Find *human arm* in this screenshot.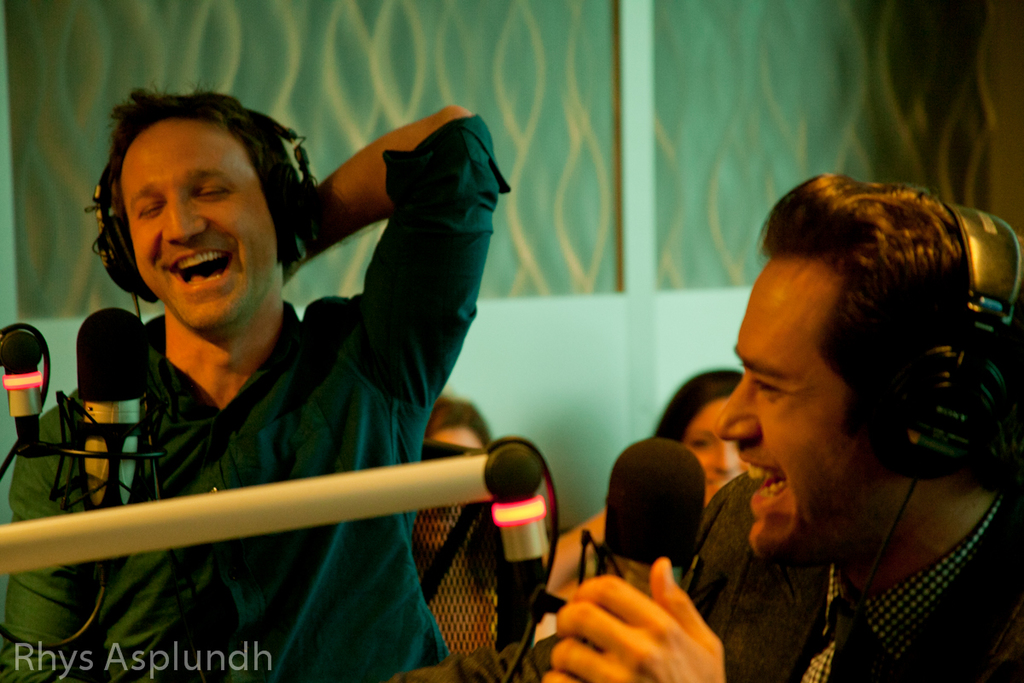
The bounding box for *human arm* is 0 408 102 680.
